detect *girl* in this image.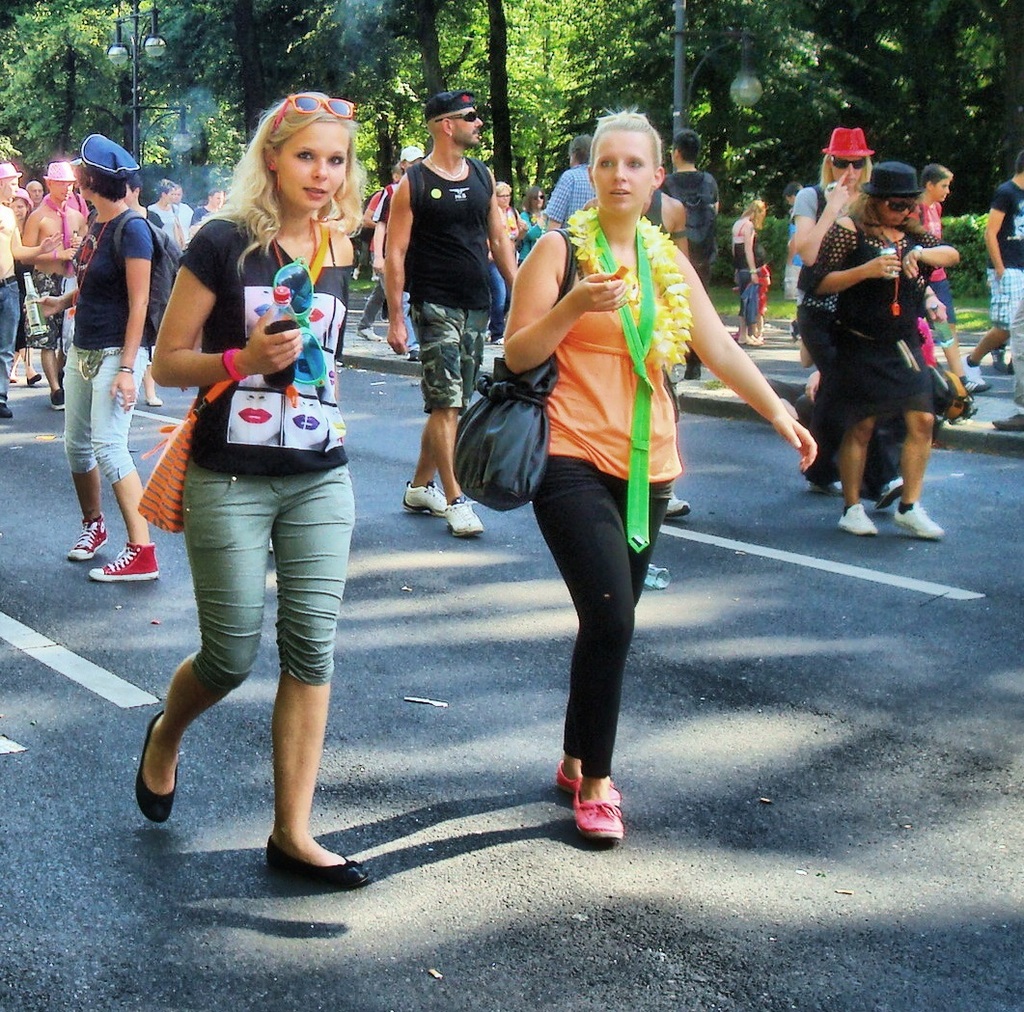
Detection: detection(502, 108, 816, 838).
